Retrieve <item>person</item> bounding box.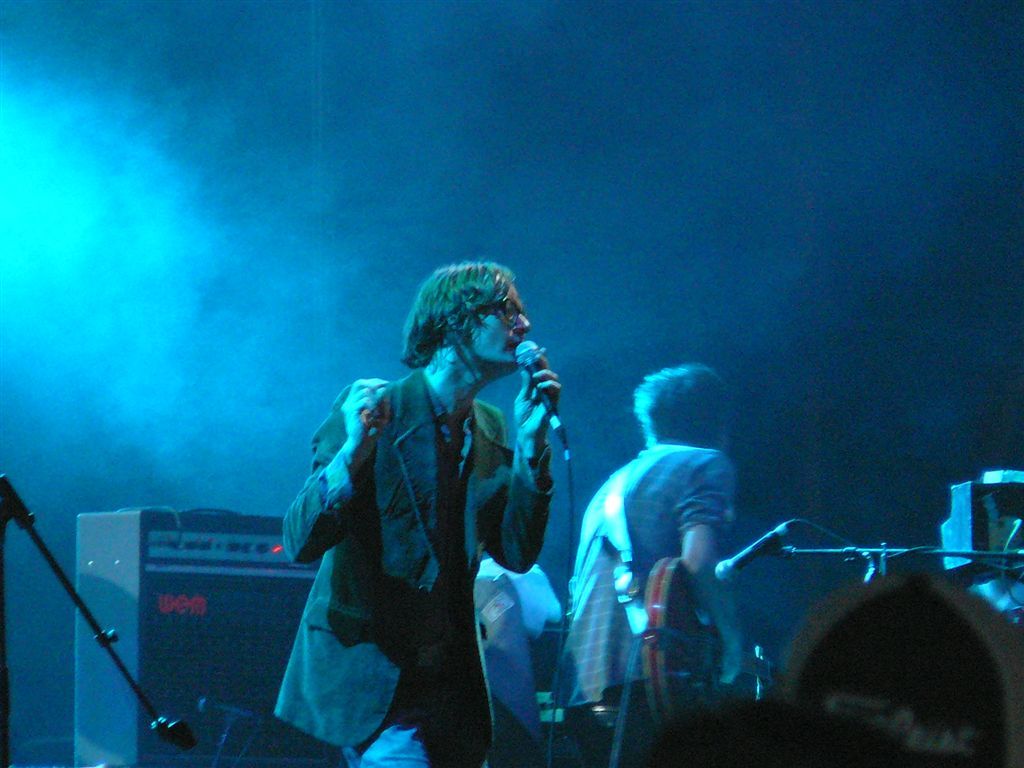
Bounding box: <bbox>561, 356, 758, 767</bbox>.
